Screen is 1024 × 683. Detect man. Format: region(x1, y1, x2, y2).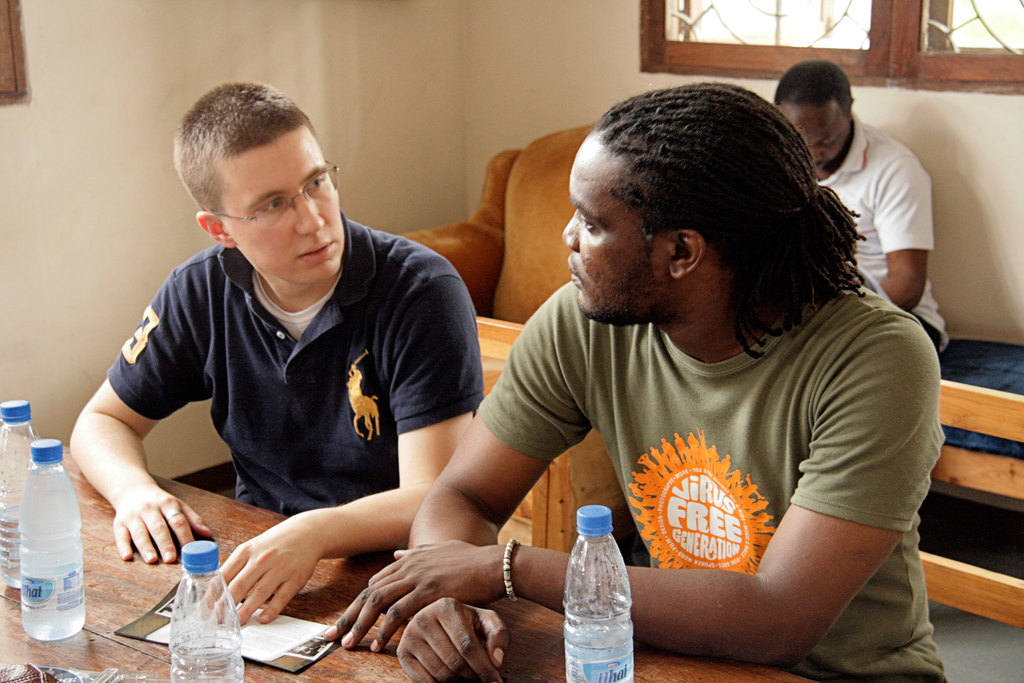
region(321, 81, 945, 682).
